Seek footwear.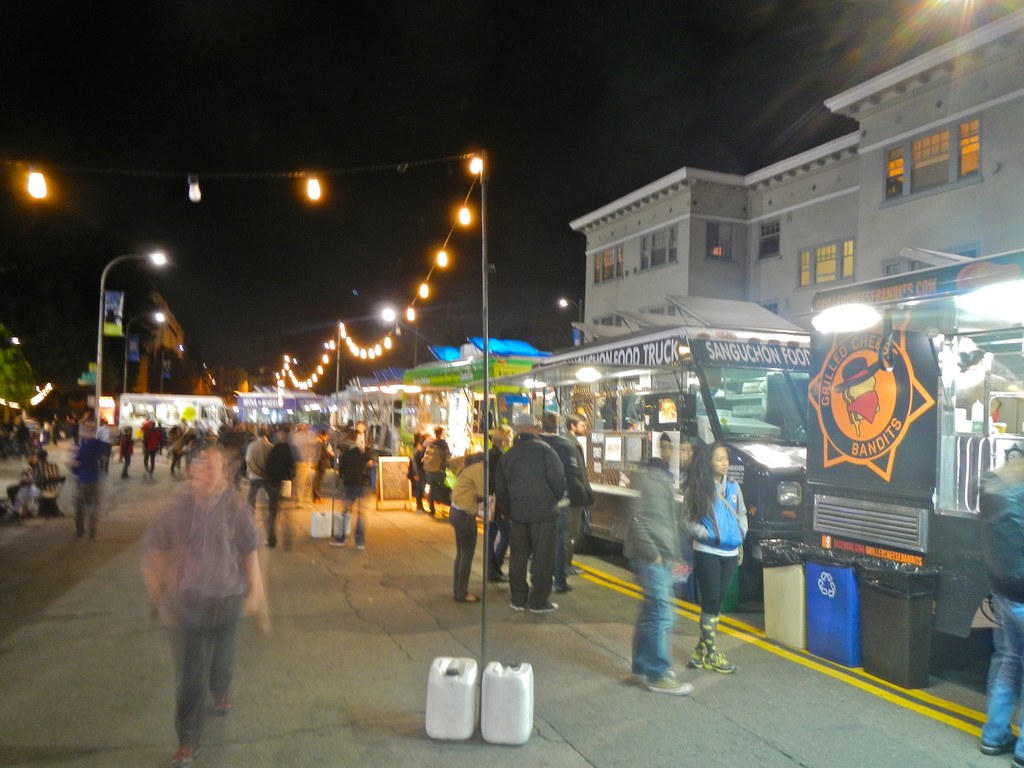
[x1=329, y1=540, x2=344, y2=547].
